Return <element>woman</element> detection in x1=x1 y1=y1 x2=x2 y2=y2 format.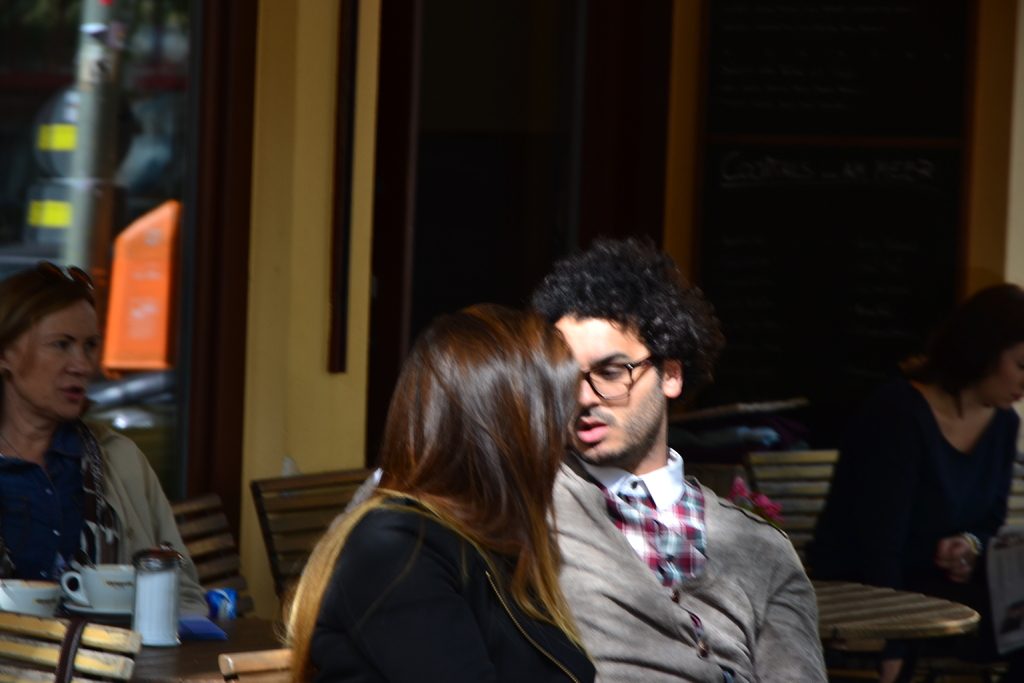
x1=791 y1=284 x2=1023 y2=682.
